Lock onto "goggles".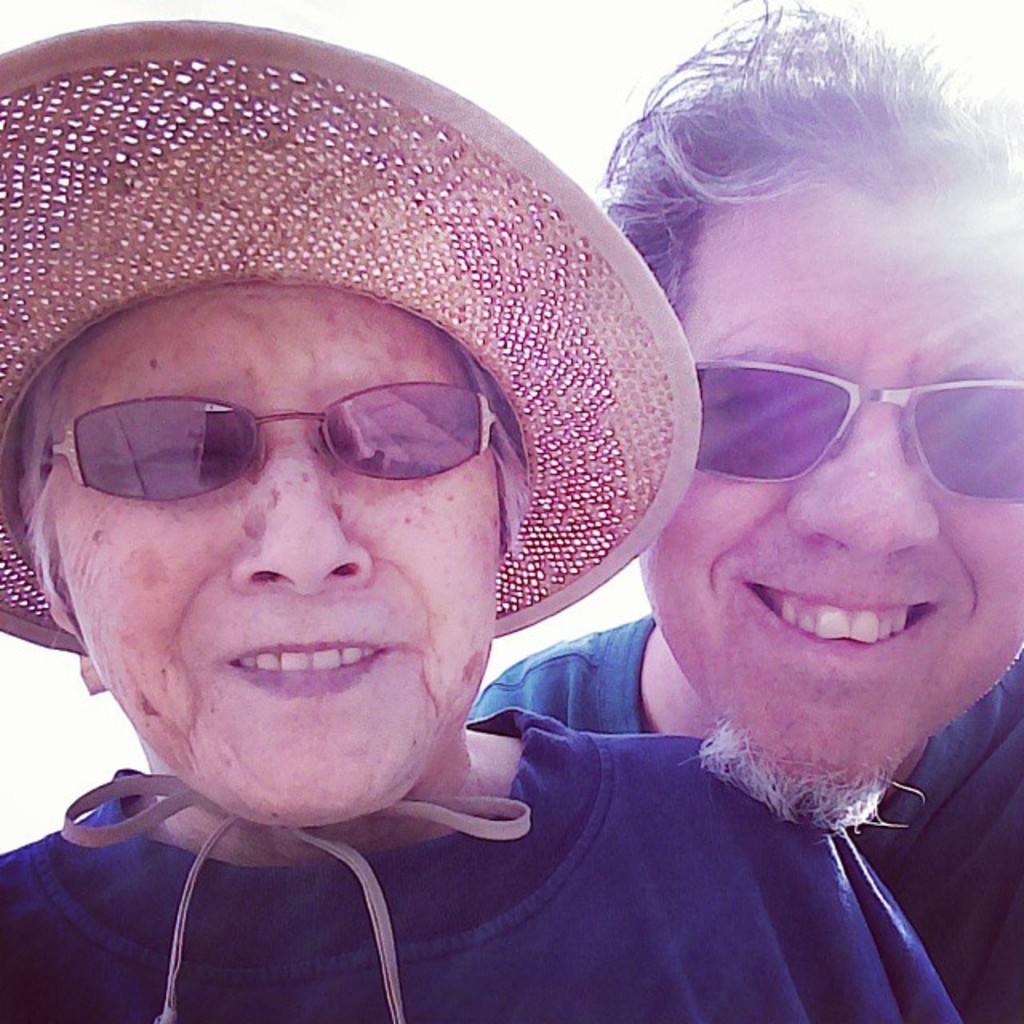
Locked: crop(670, 331, 1013, 499).
